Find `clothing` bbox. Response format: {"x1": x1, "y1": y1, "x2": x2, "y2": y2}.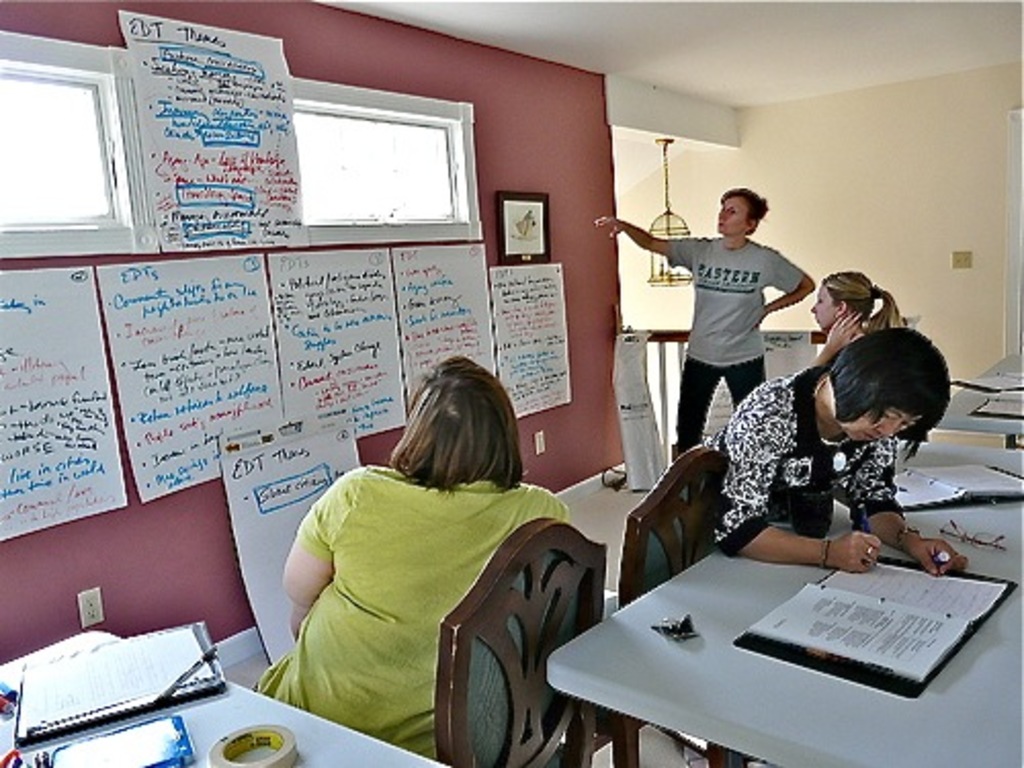
{"x1": 254, "y1": 408, "x2": 610, "y2": 766}.
